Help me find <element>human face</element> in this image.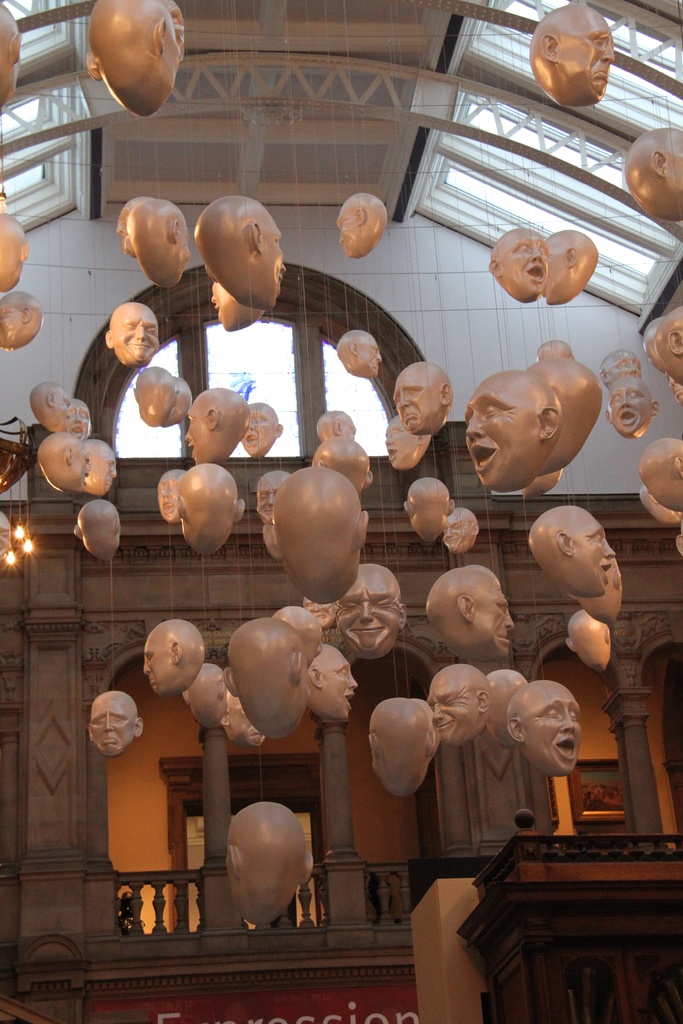
Found it: [left=553, top=6, right=614, bottom=108].
